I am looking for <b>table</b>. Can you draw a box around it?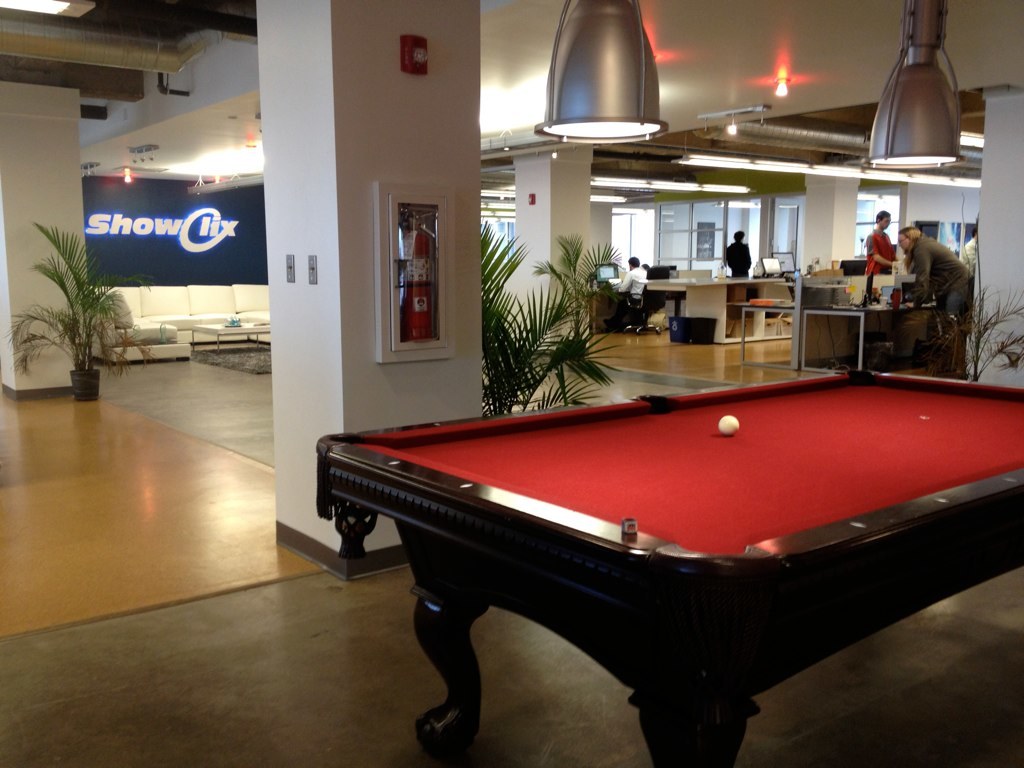
Sure, the bounding box is [306,361,1023,767].
